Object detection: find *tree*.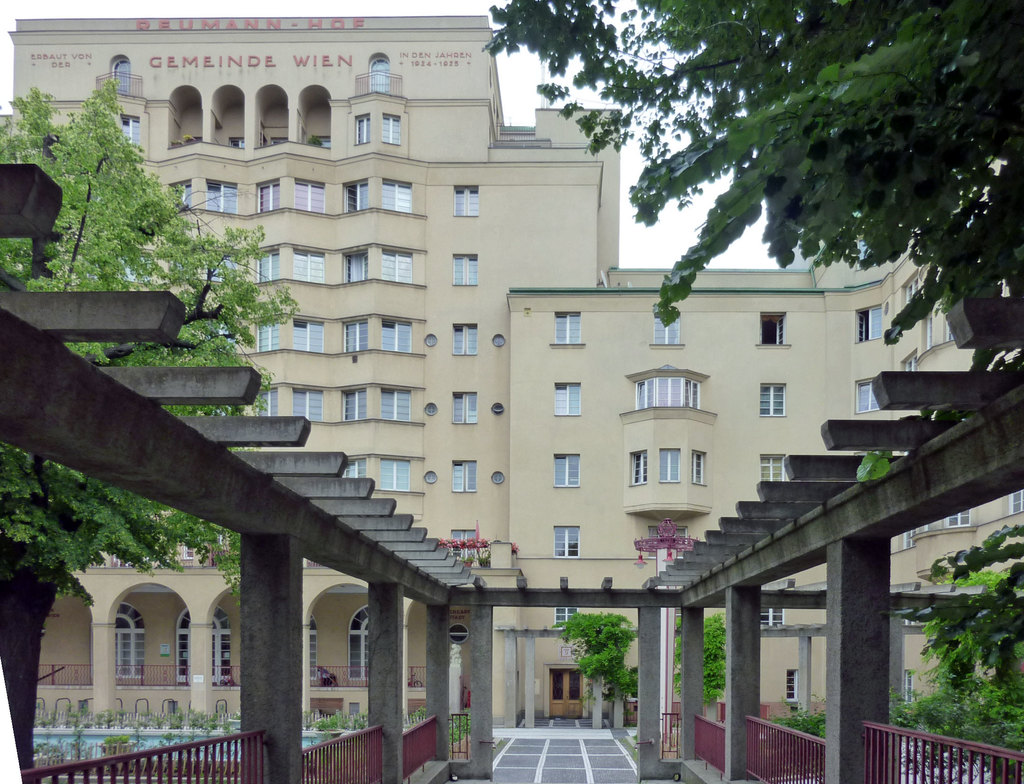
<box>0,83,292,783</box>.
